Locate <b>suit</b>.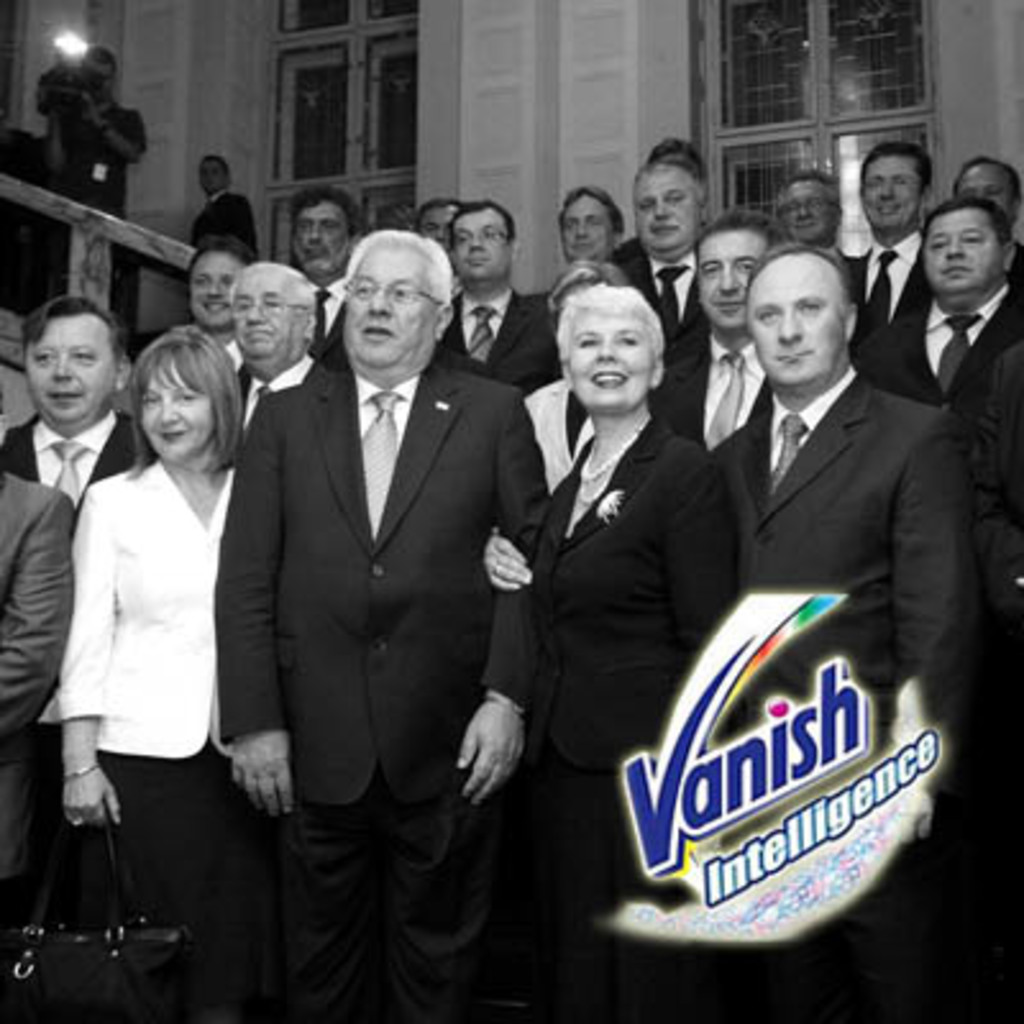
Bounding box: 302,276,346,374.
